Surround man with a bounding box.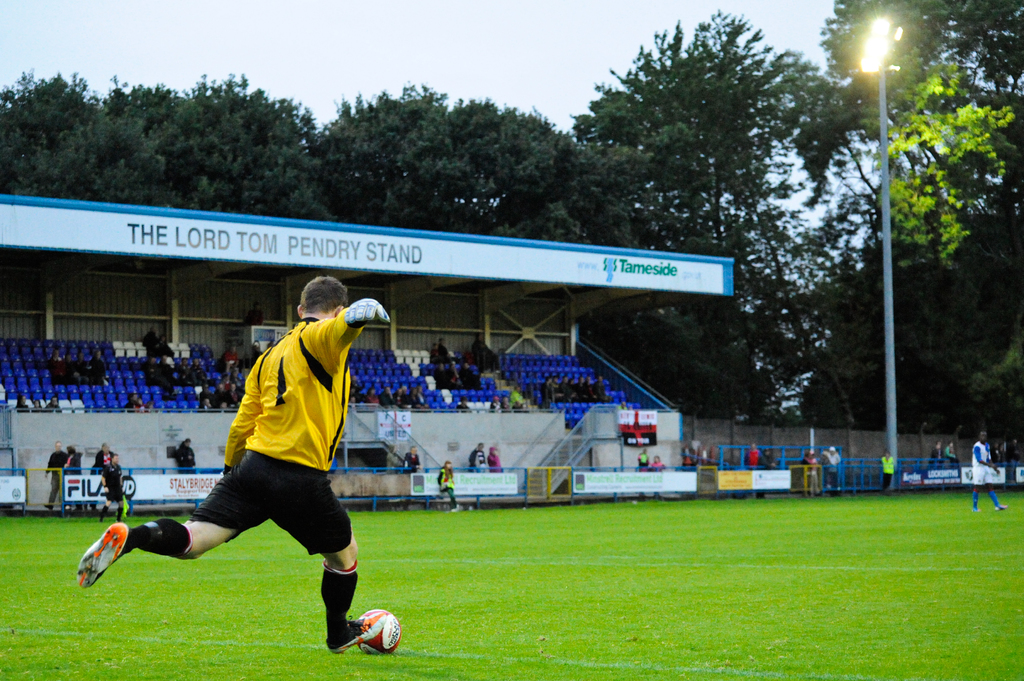
(268, 337, 273, 348).
